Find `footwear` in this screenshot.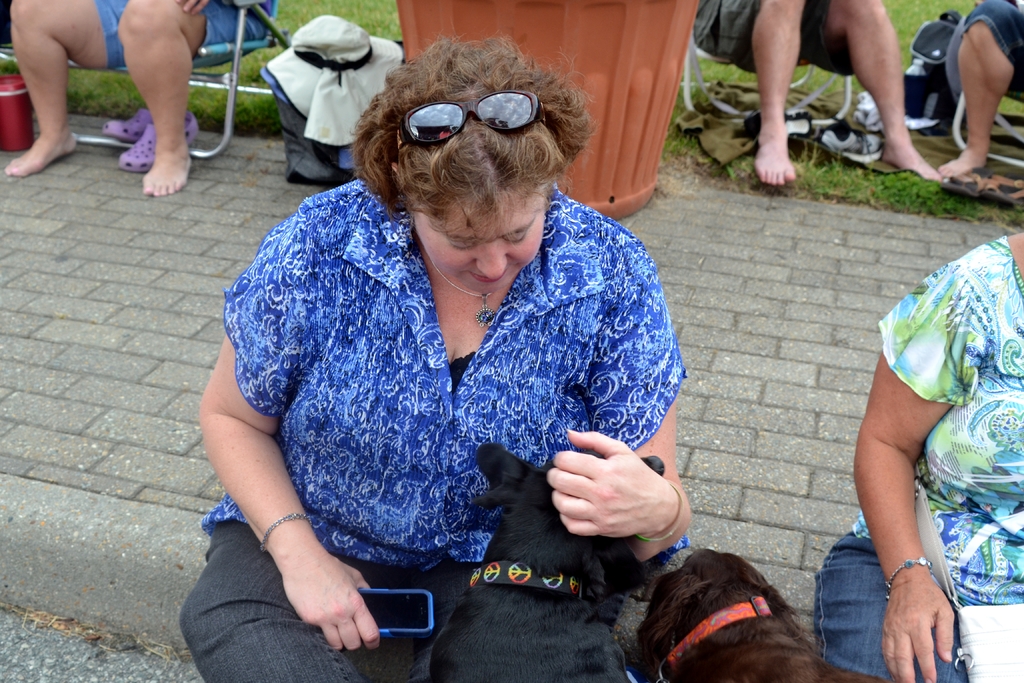
The bounding box for `footwear` is pyautogui.locateOnScreen(740, 107, 821, 144).
